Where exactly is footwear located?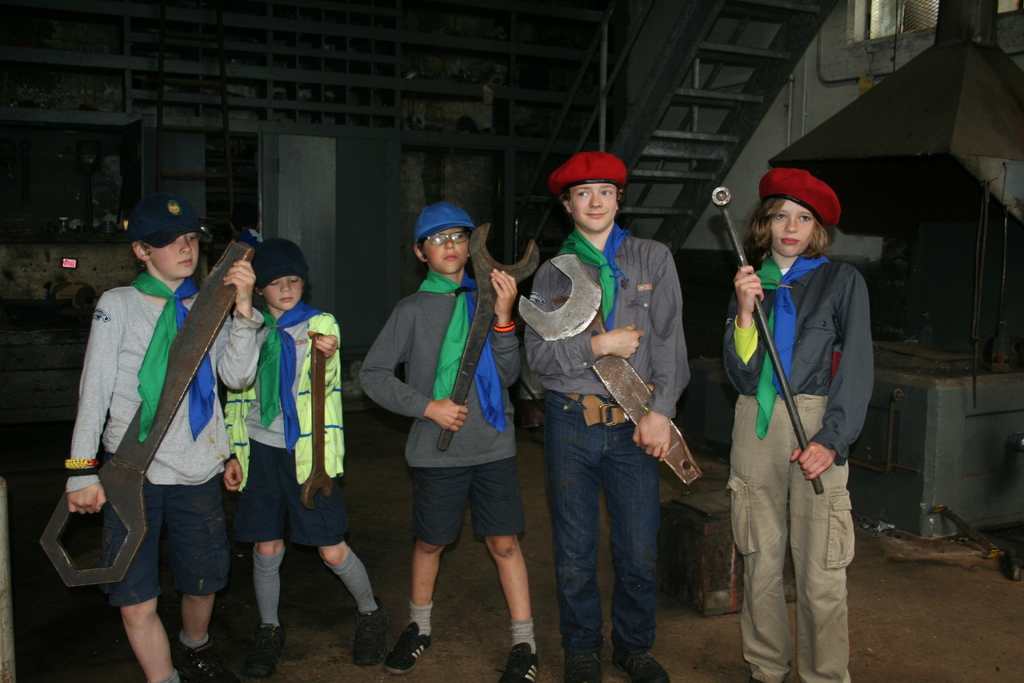
Its bounding box is {"left": 233, "top": 620, "right": 285, "bottom": 682}.
